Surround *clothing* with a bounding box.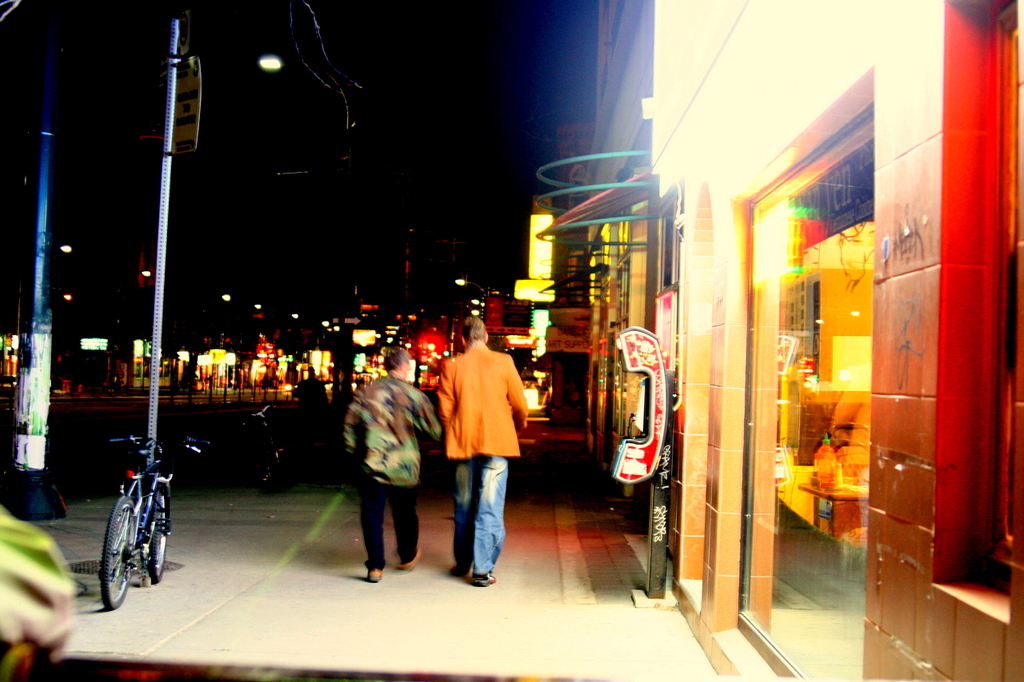
bbox=(344, 377, 442, 569).
